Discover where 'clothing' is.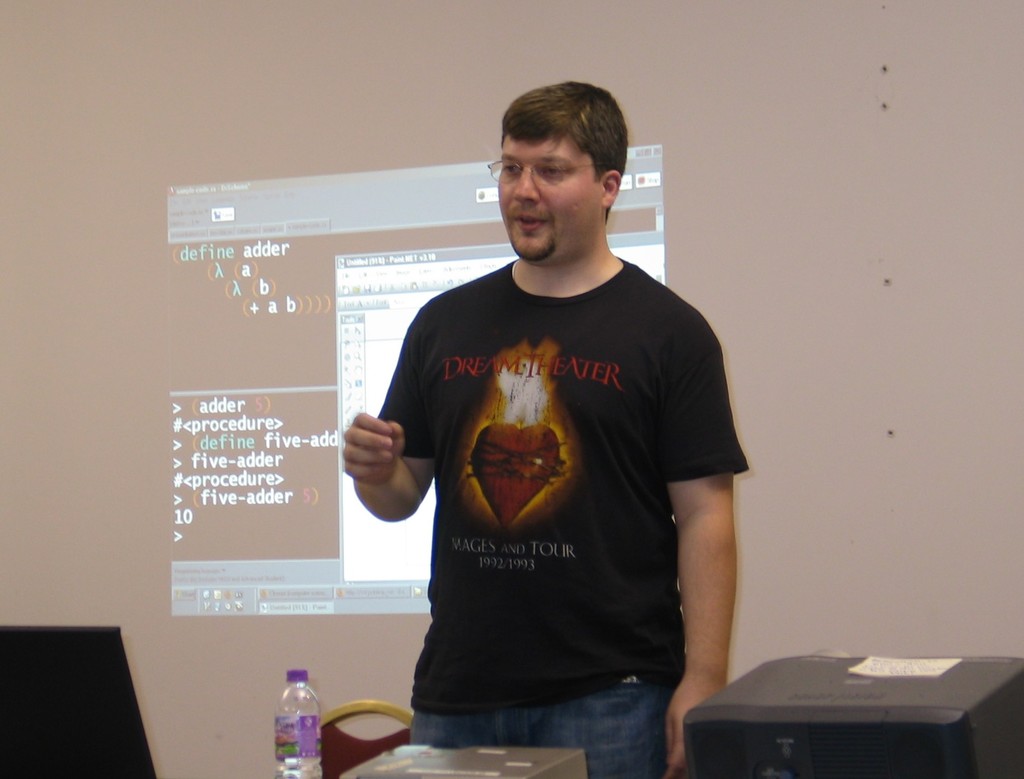
Discovered at l=365, t=222, r=732, b=729.
